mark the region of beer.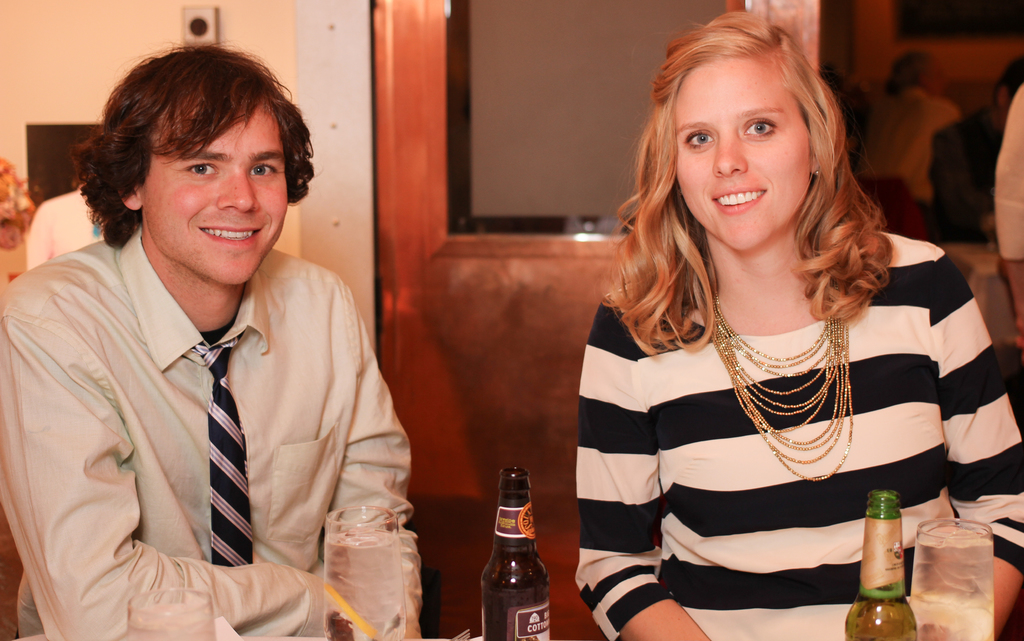
Region: (left=469, top=461, right=552, bottom=640).
